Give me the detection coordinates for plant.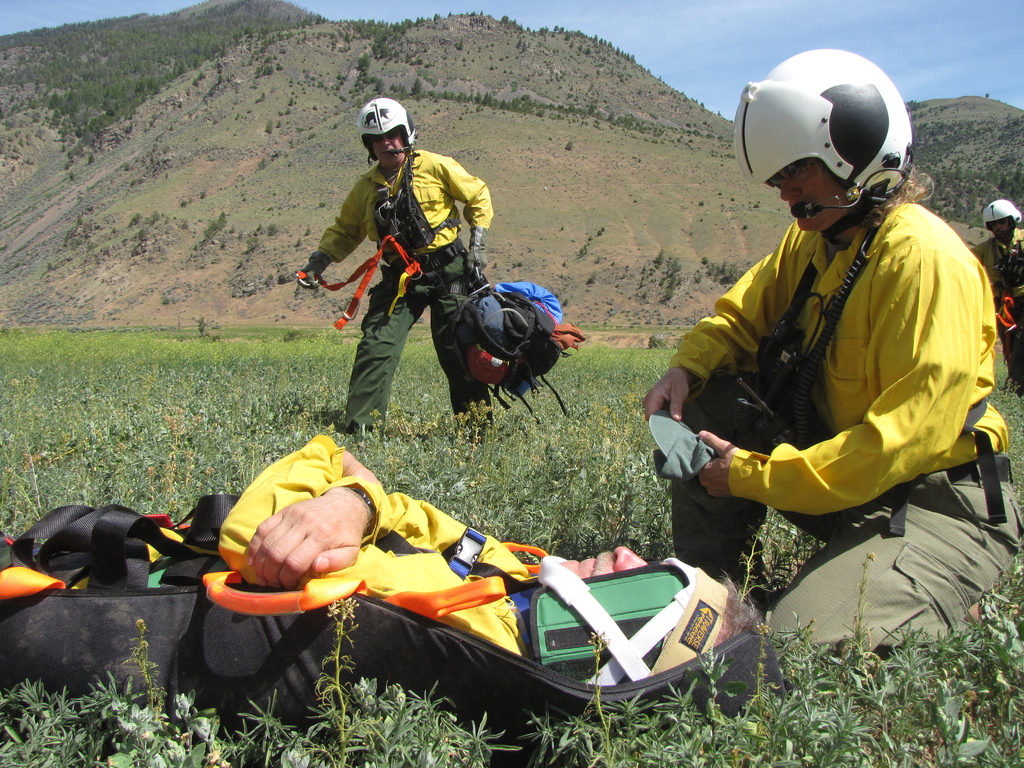
(285, 595, 524, 767).
